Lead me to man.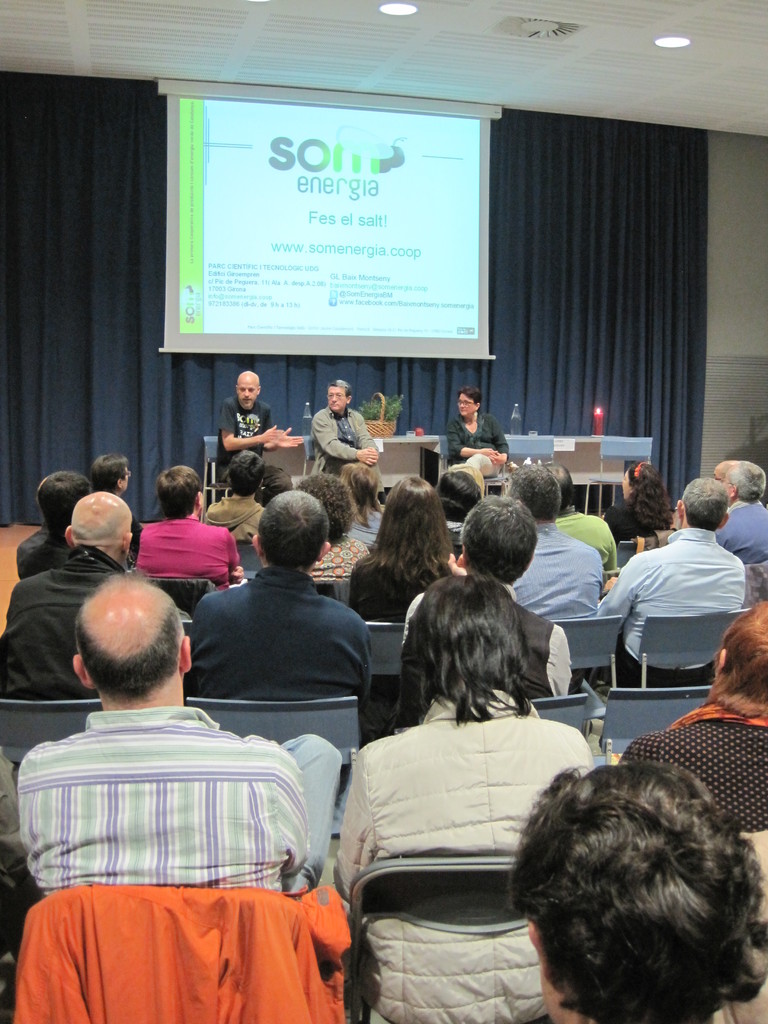
Lead to (310, 378, 381, 474).
